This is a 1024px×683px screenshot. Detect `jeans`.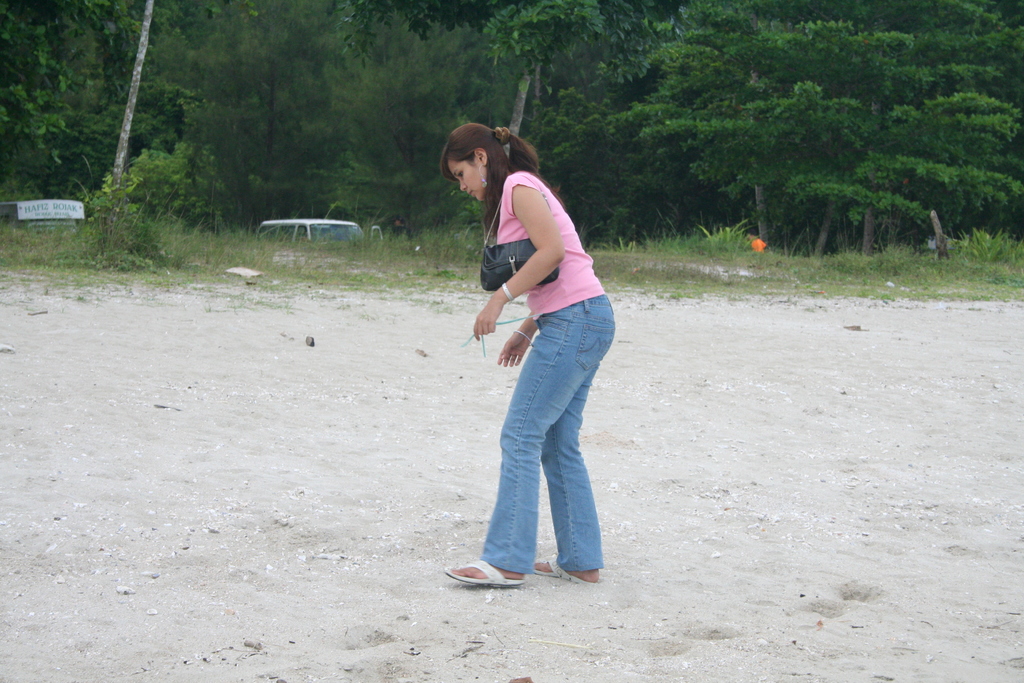
x1=464, y1=299, x2=614, y2=598.
